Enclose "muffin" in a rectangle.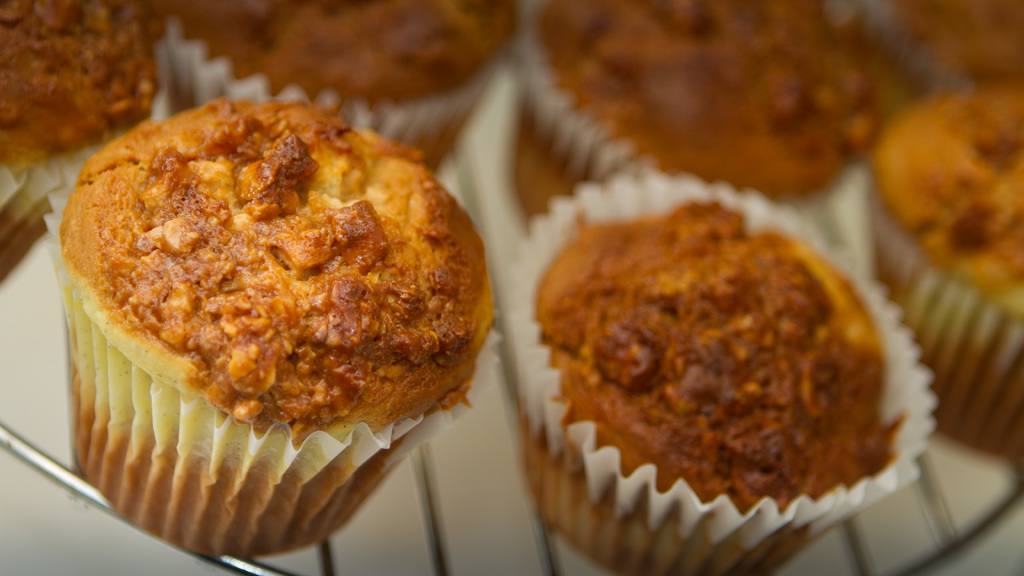
crop(509, 0, 892, 230).
